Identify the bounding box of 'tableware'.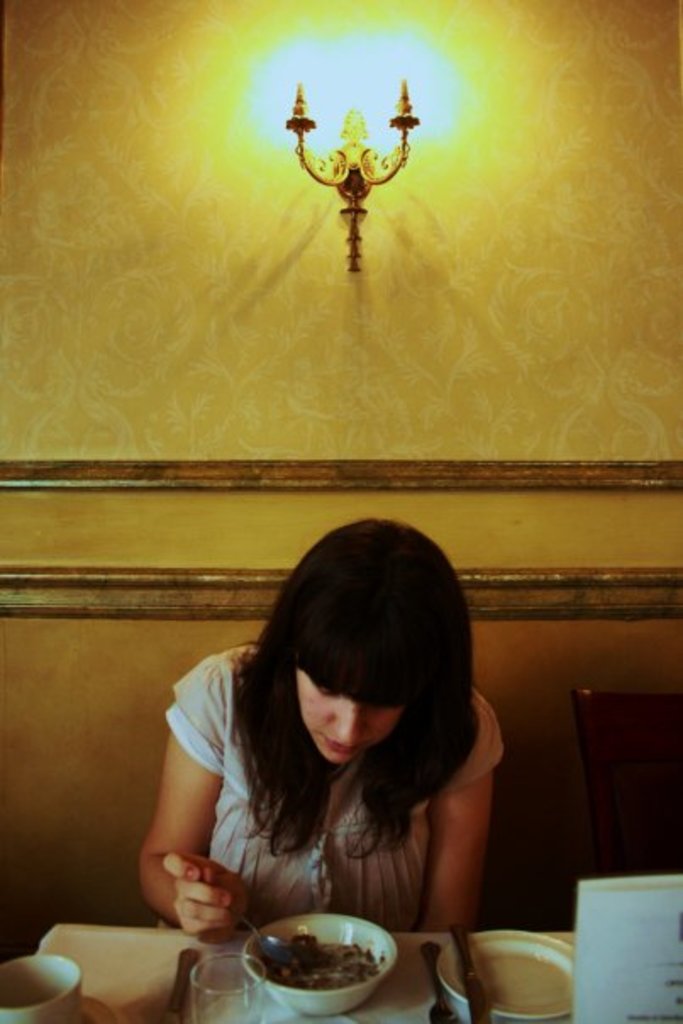
locate(229, 917, 412, 1009).
